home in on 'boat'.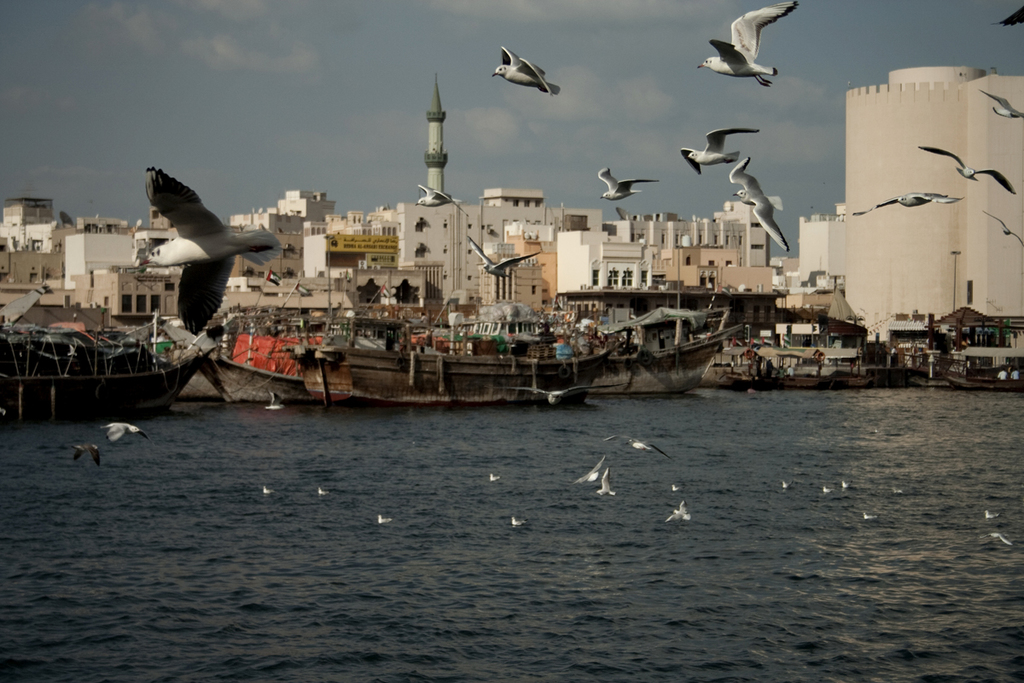
Homed in at 724,367,874,395.
